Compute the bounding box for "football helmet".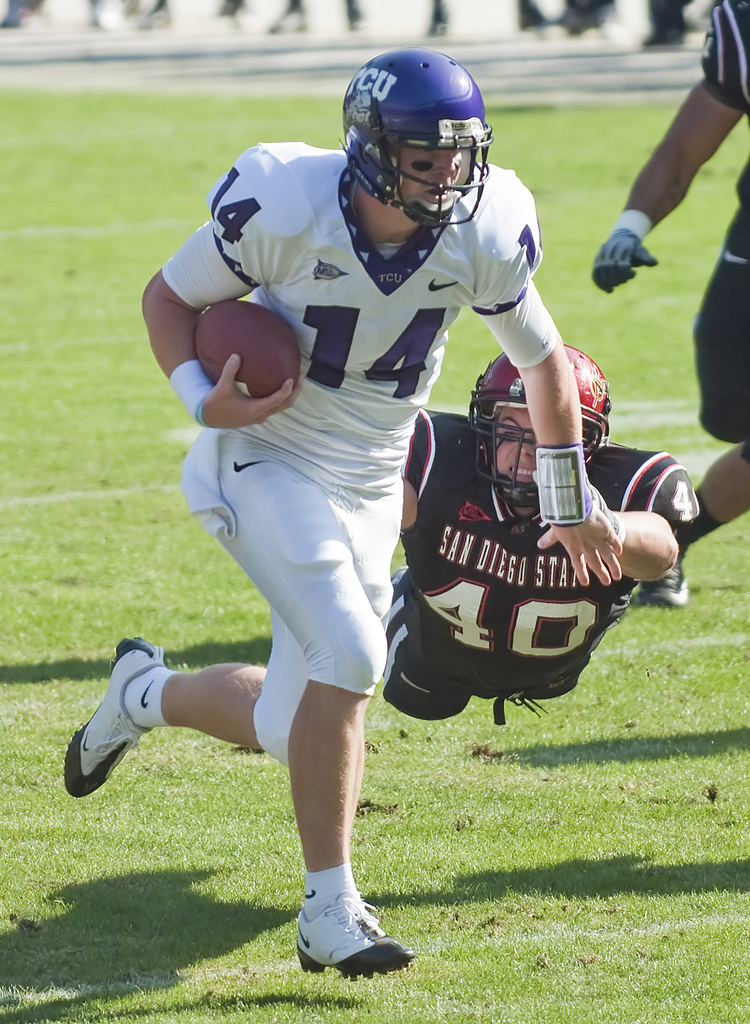
BBox(469, 346, 608, 524).
